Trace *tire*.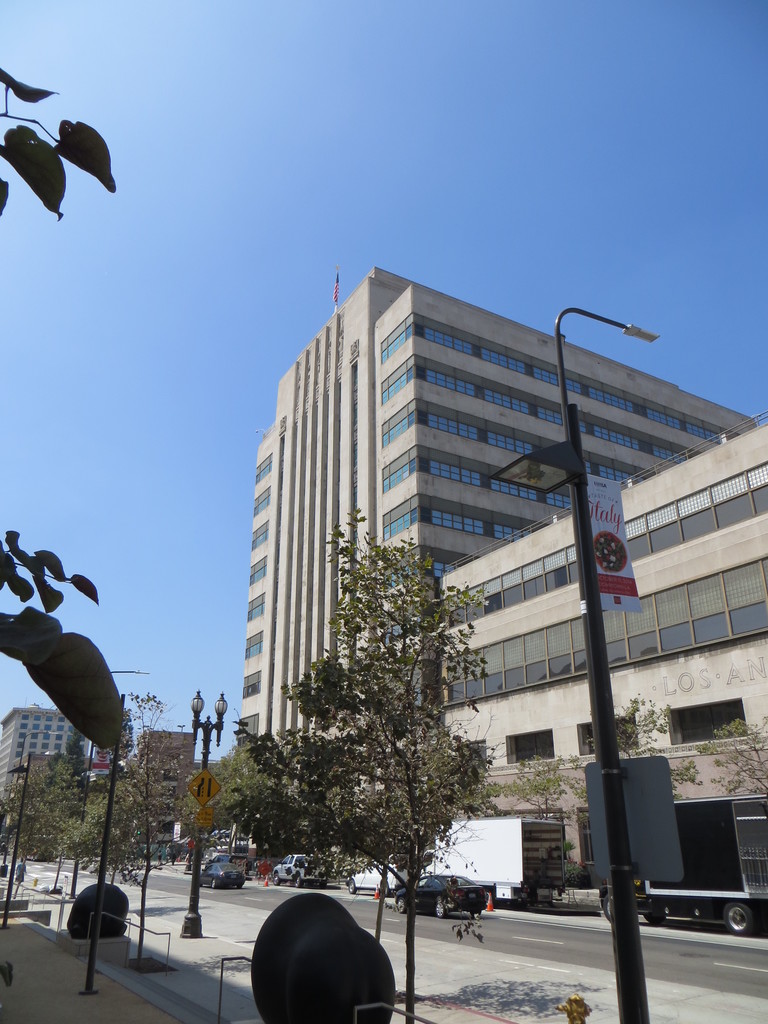
Traced to 429,893,444,916.
